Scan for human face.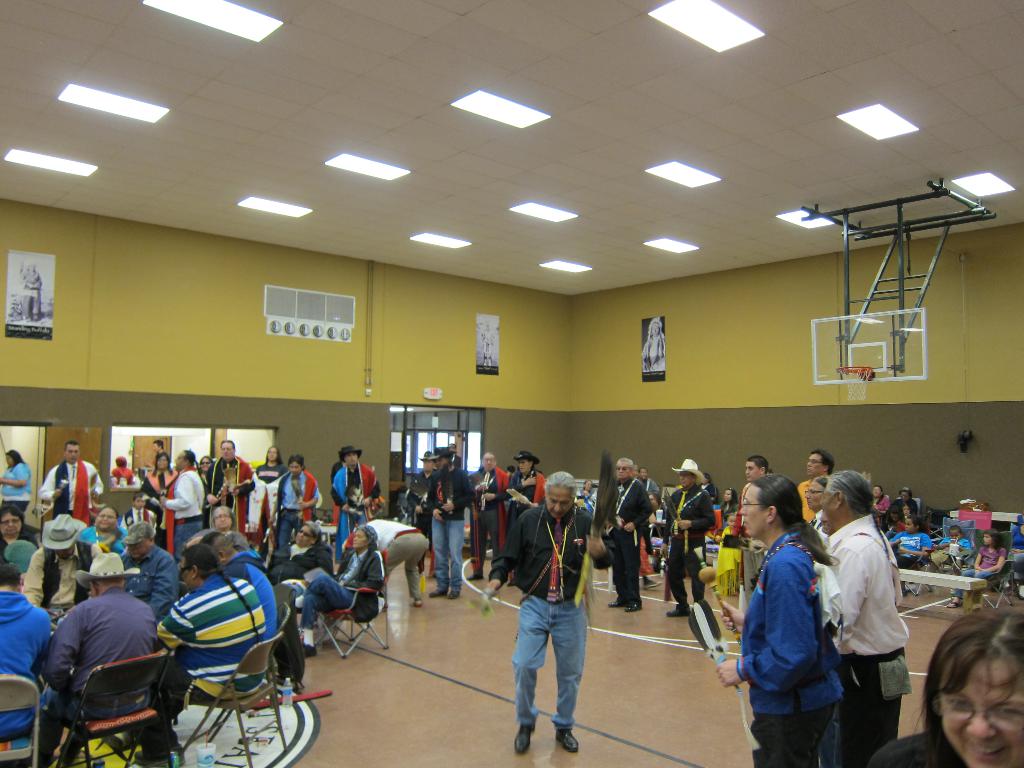
Scan result: 266/446/276/461.
